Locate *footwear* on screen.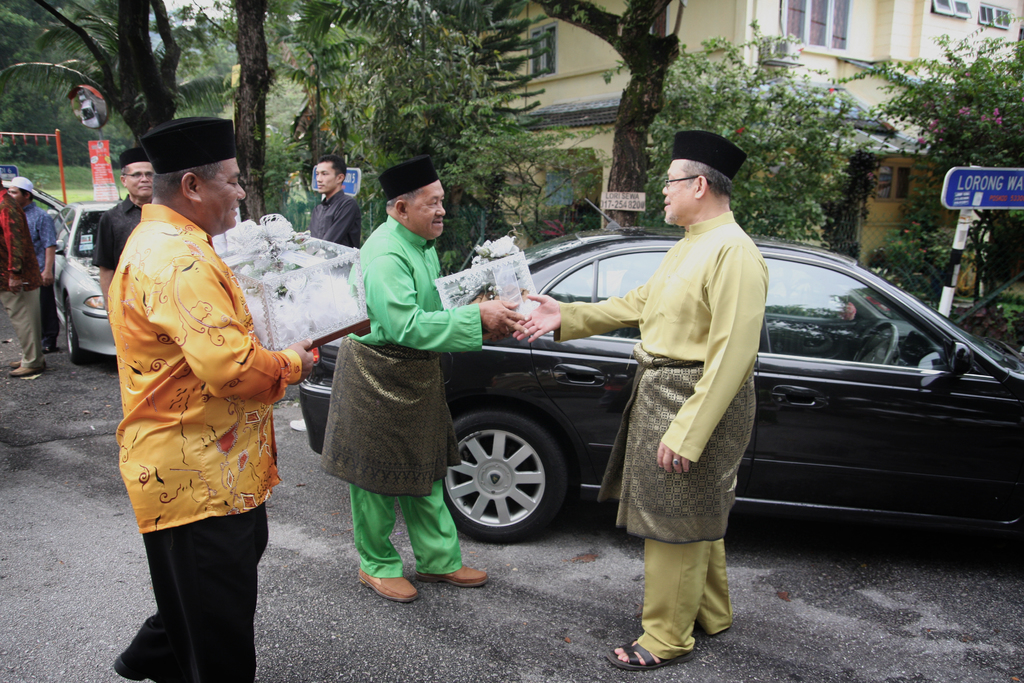
On screen at bbox=[357, 568, 423, 607].
